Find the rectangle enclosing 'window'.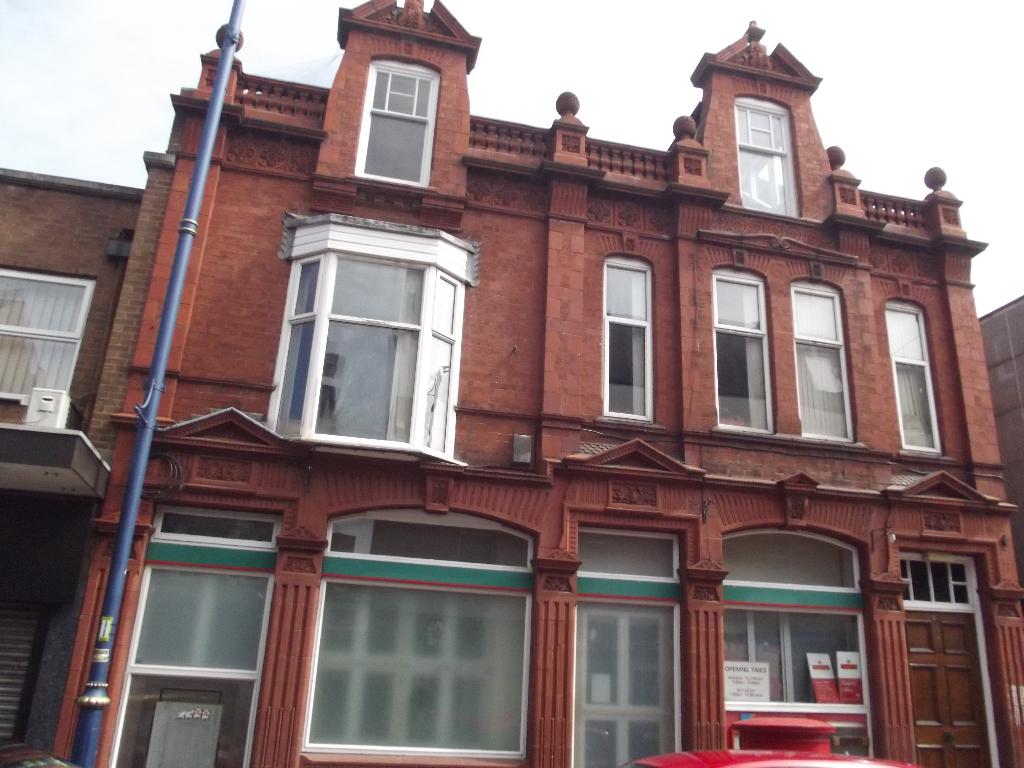
rect(0, 269, 96, 436).
